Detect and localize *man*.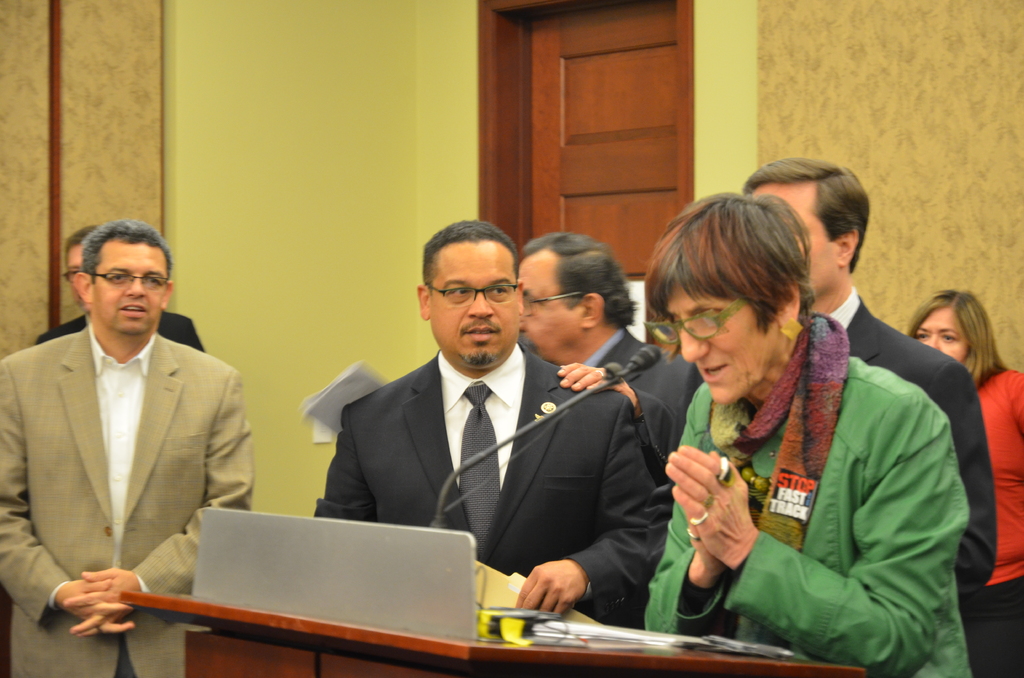
Localized at <region>0, 220, 253, 677</region>.
